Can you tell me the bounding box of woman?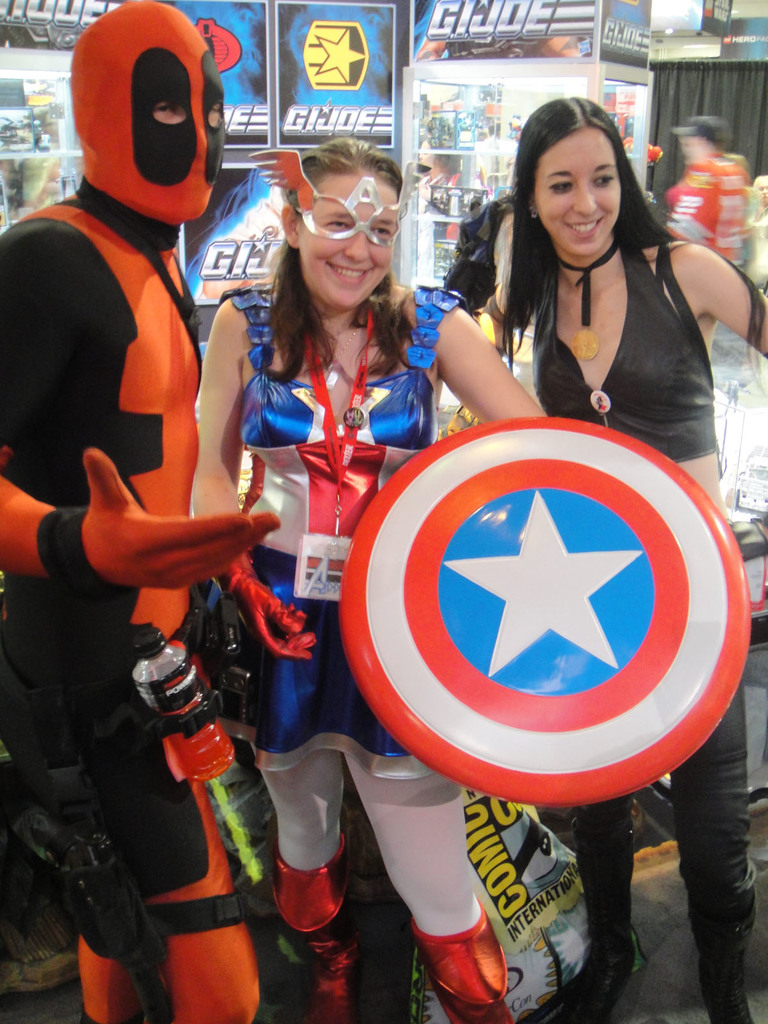
(x1=518, y1=92, x2=767, y2=1023).
